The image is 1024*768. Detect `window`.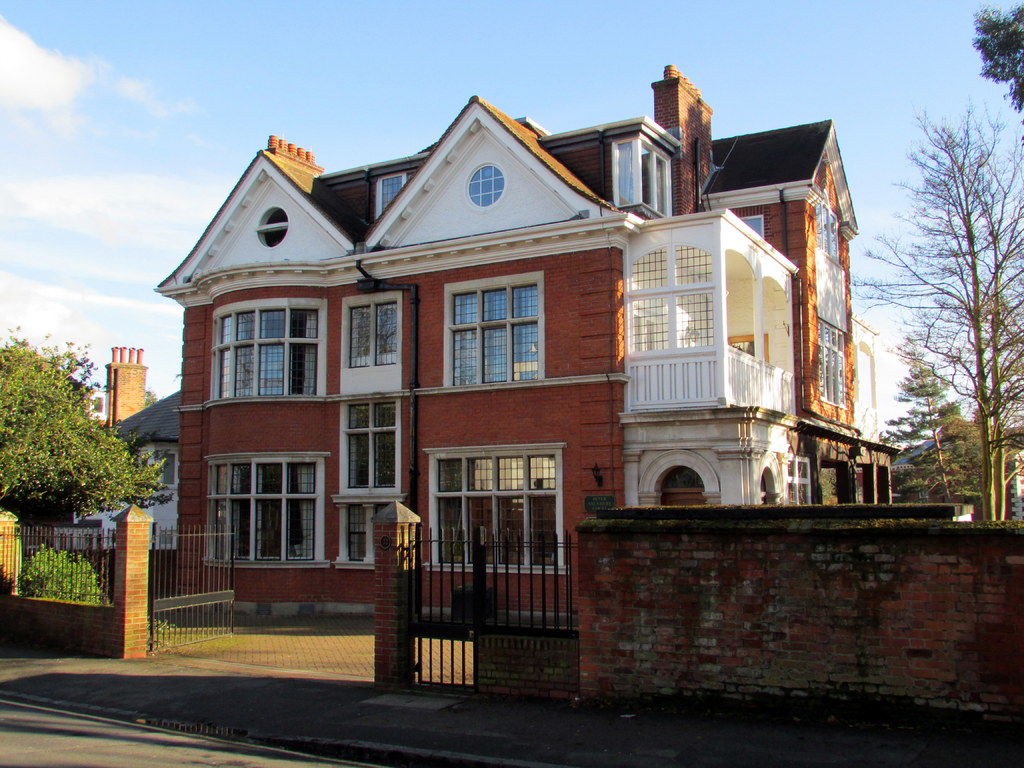
Detection: Rect(740, 213, 768, 241).
